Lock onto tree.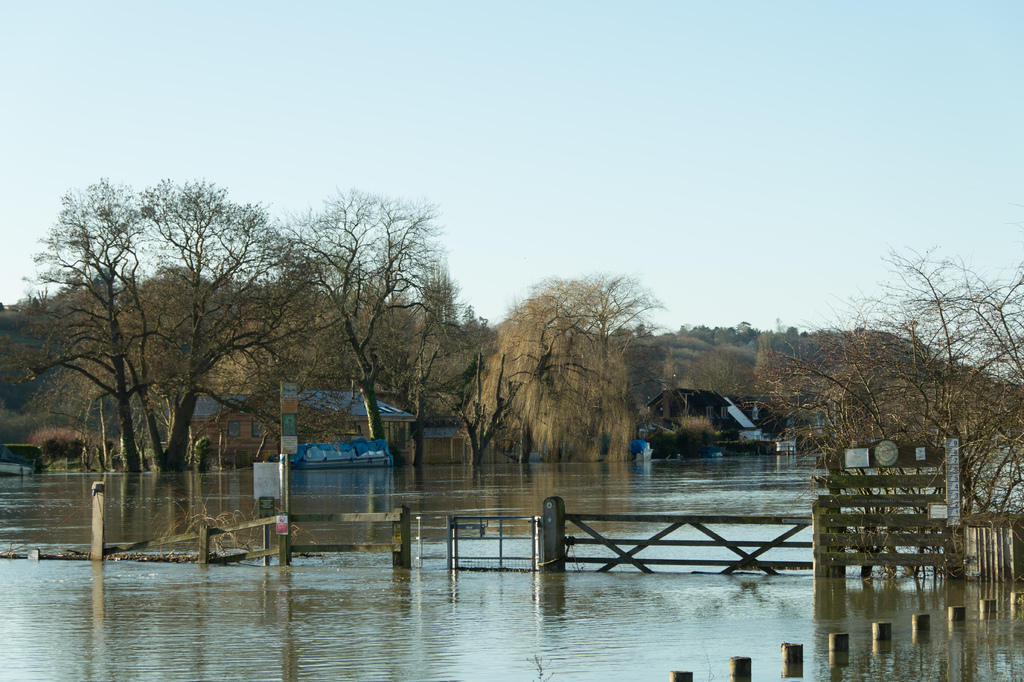
Locked: detection(461, 282, 606, 472).
